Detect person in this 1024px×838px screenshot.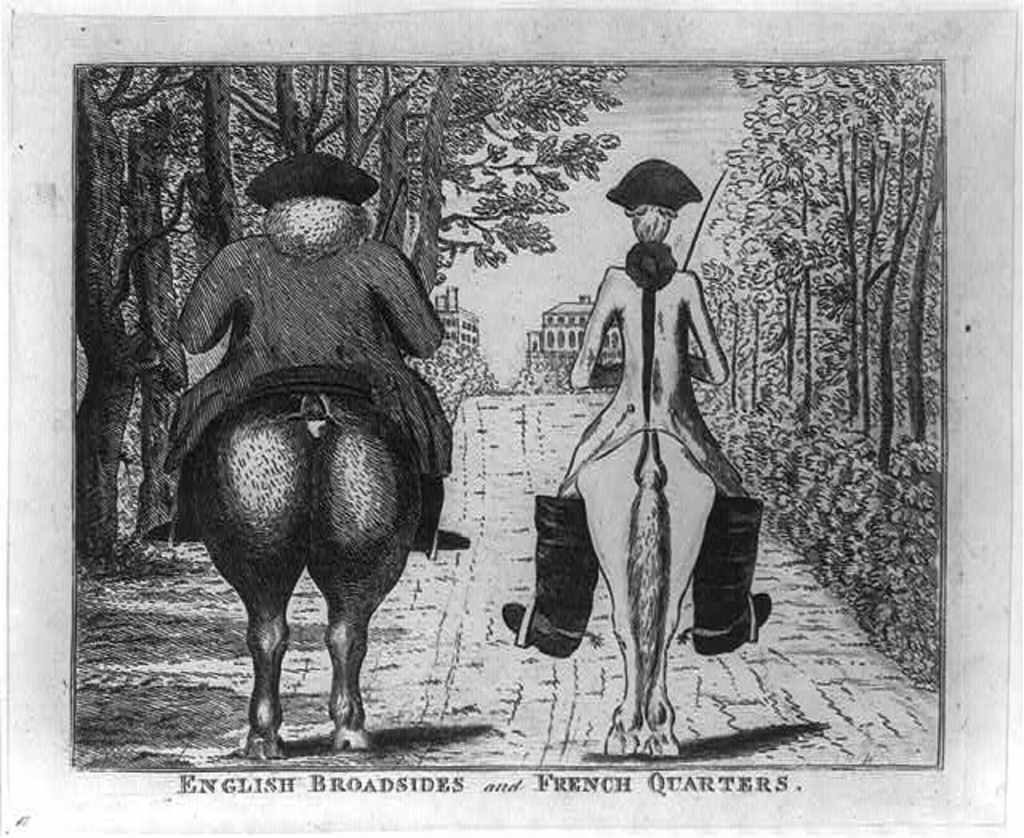
Detection: (139, 146, 470, 550).
